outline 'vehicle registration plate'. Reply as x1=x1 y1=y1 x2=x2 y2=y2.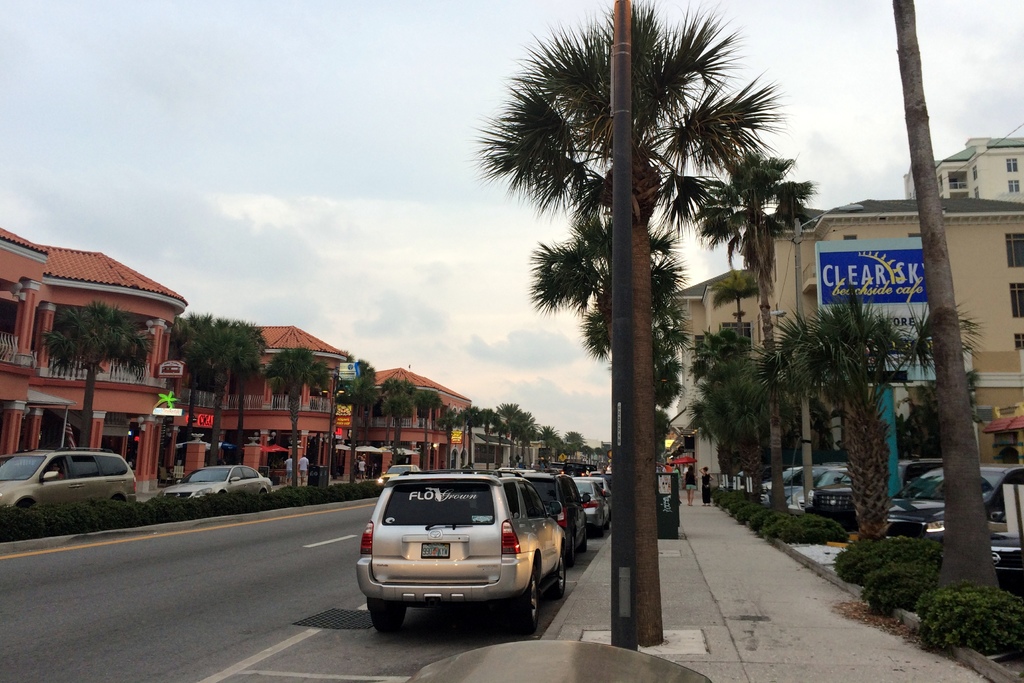
x1=421 y1=541 x2=450 y2=559.
